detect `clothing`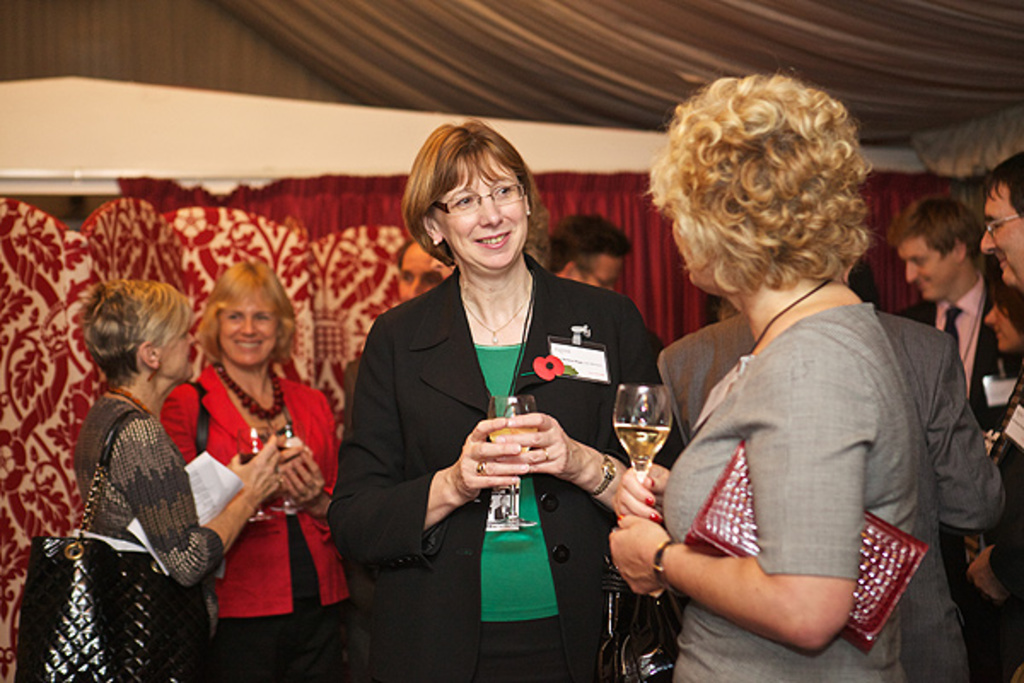
region(635, 239, 986, 656)
